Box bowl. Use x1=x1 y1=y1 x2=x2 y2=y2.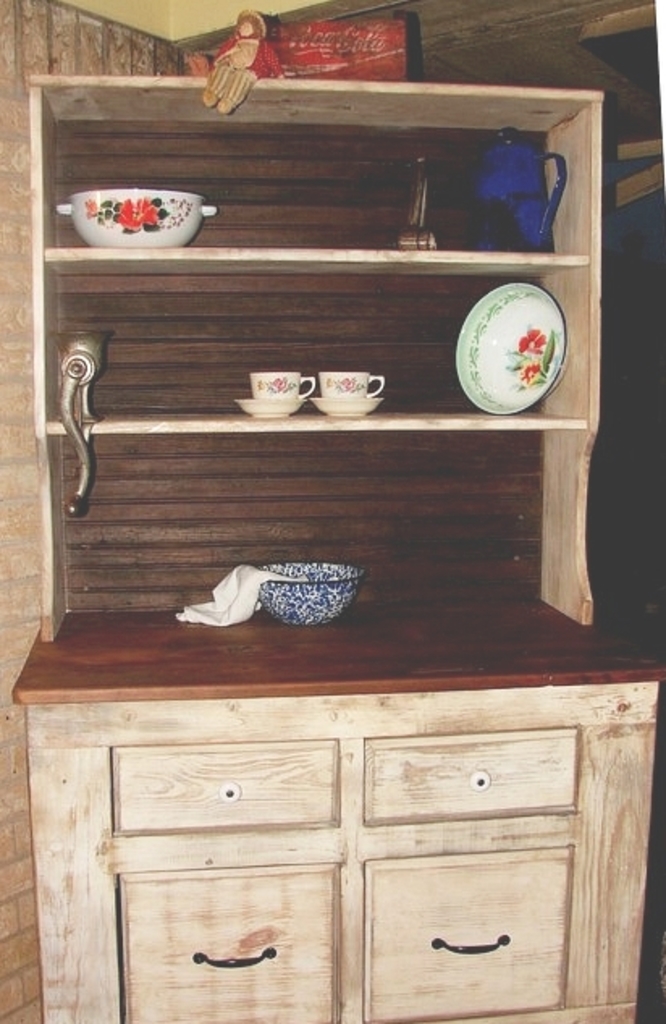
x1=454 y1=283 x2=566 y2=413.
